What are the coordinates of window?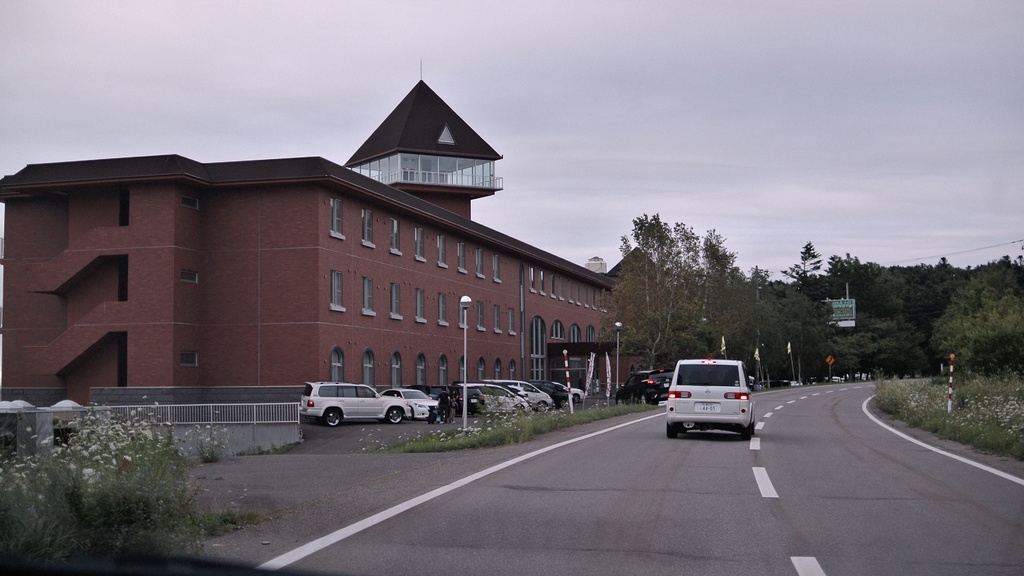
left=580, top=288, right=586, bottom=302.
